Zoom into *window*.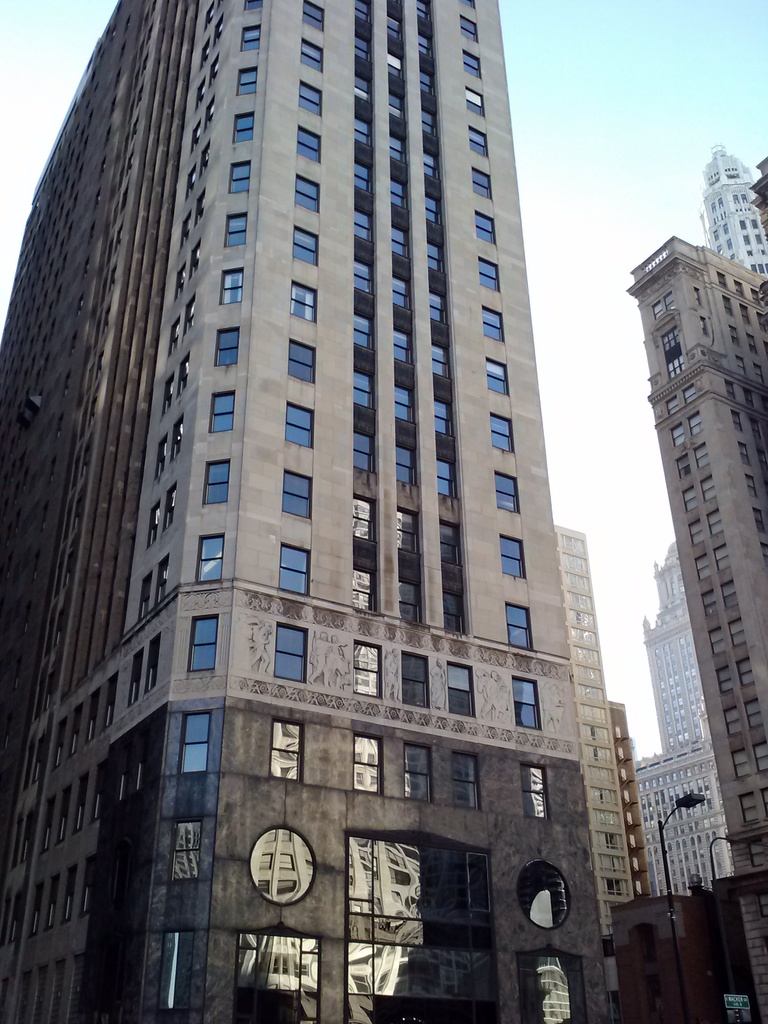
Zoom target: {"left": 428, "top": 241, "right": 443, "bottom": 271}.
